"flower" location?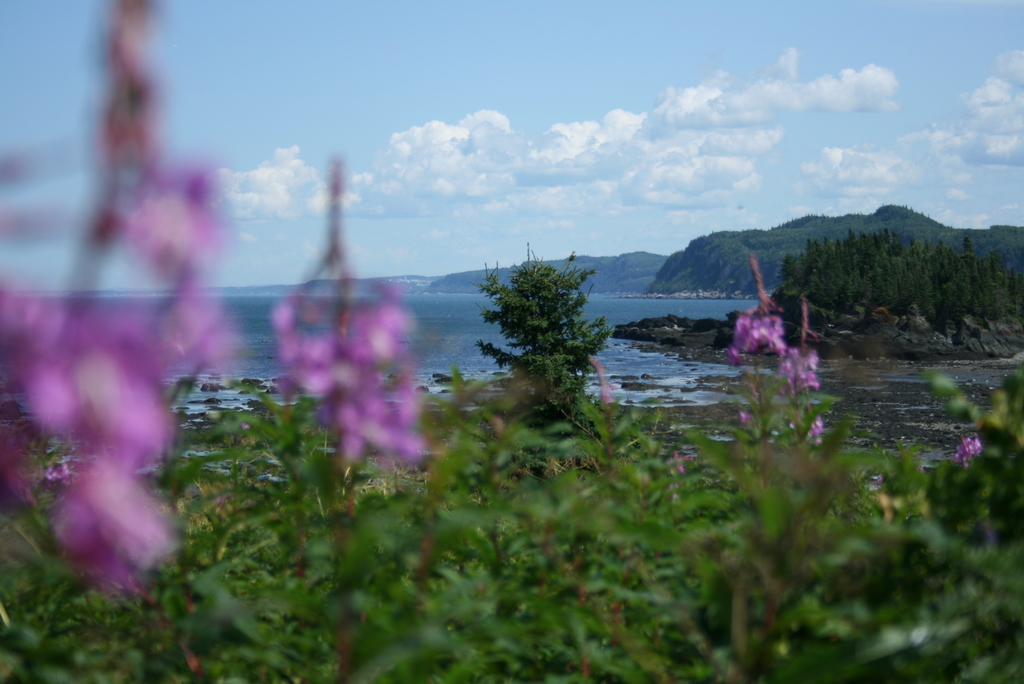
x1=806, y1=410, x2=825, y2=448
